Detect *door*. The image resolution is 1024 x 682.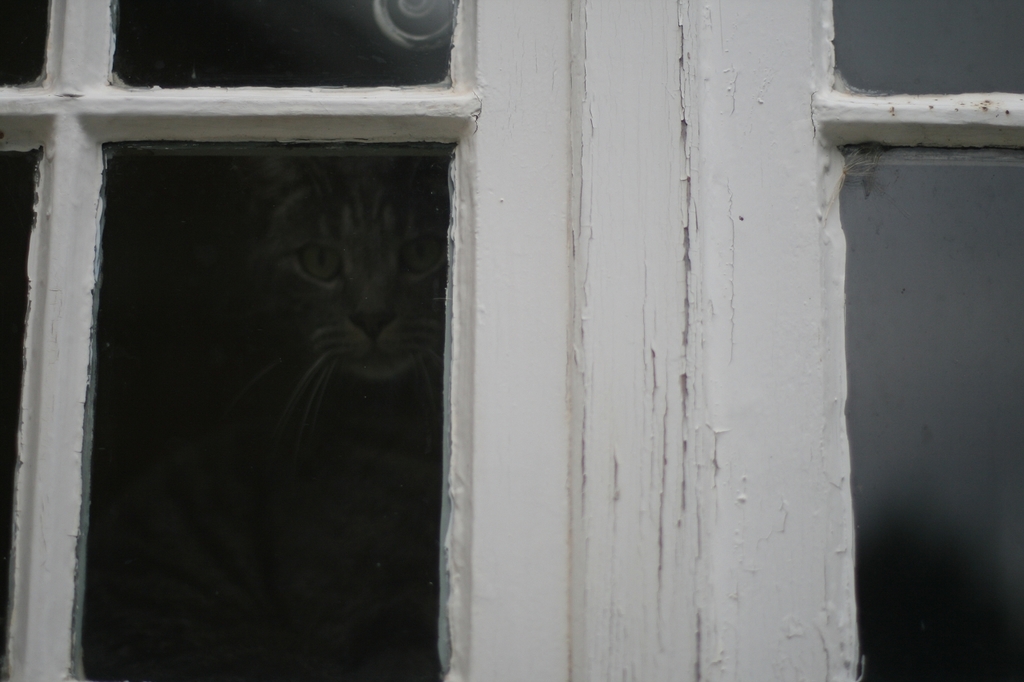
(0, 0, 1023, 681).
